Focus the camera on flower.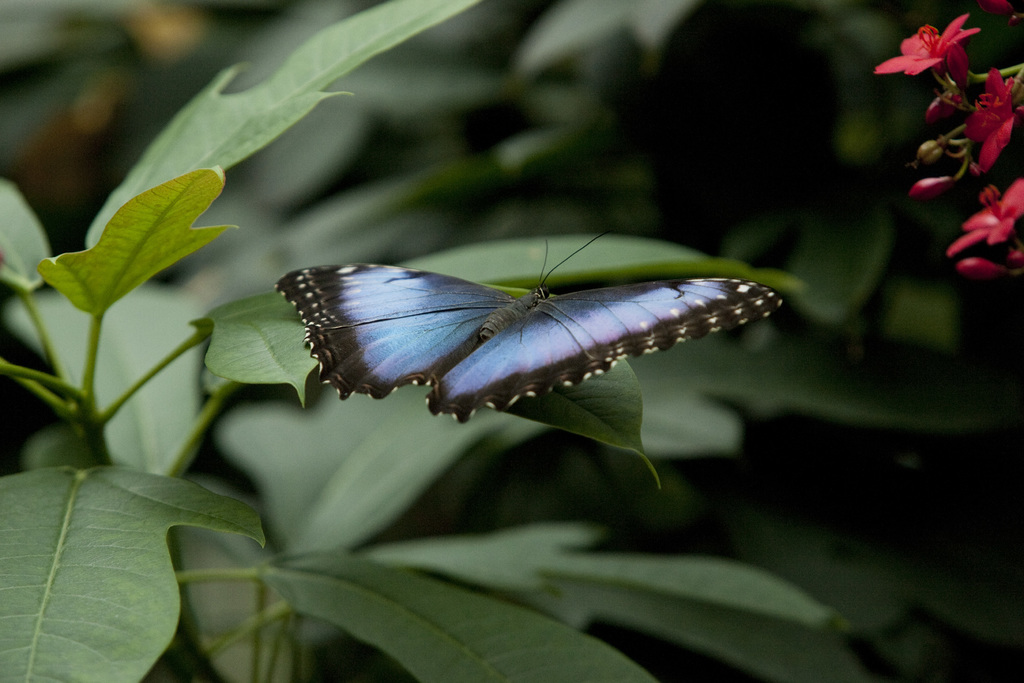
Focus region: [x1=952, y1=253, x2=1004, y2=279].
